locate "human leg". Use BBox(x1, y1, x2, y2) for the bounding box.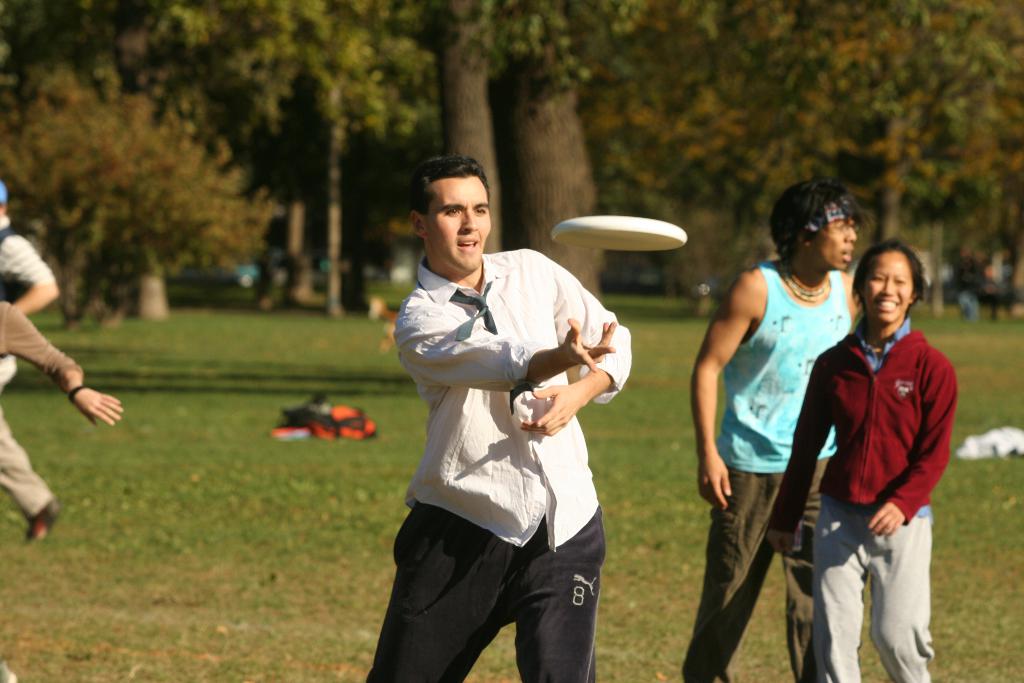
BBox(1, 359, 54, 536).
